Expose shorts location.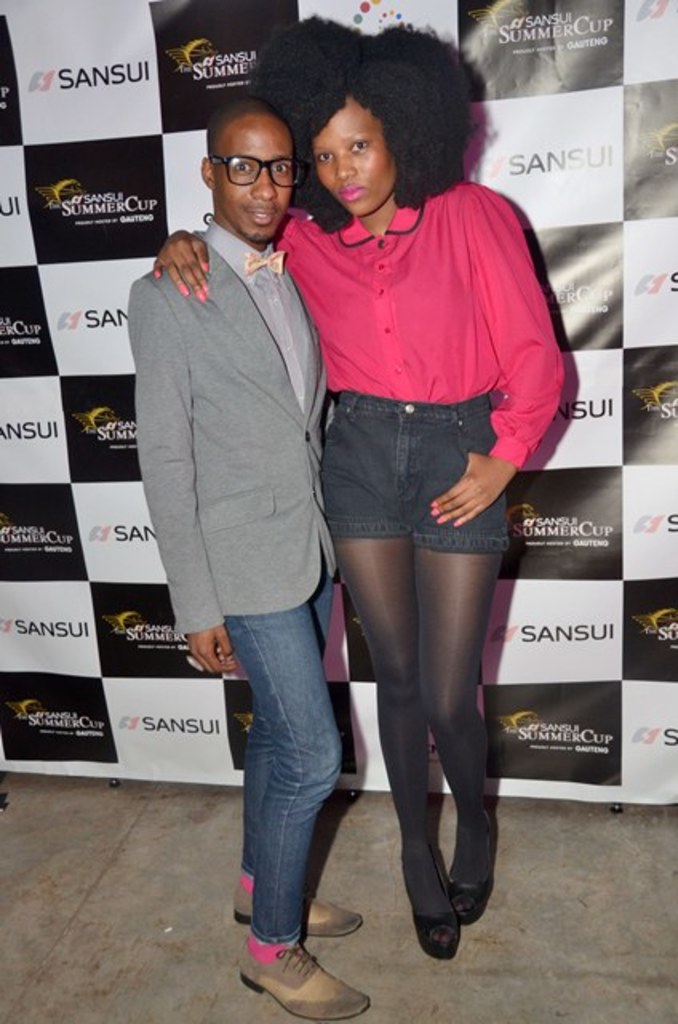
Exposed at box=[312, 421, 508, 547].
